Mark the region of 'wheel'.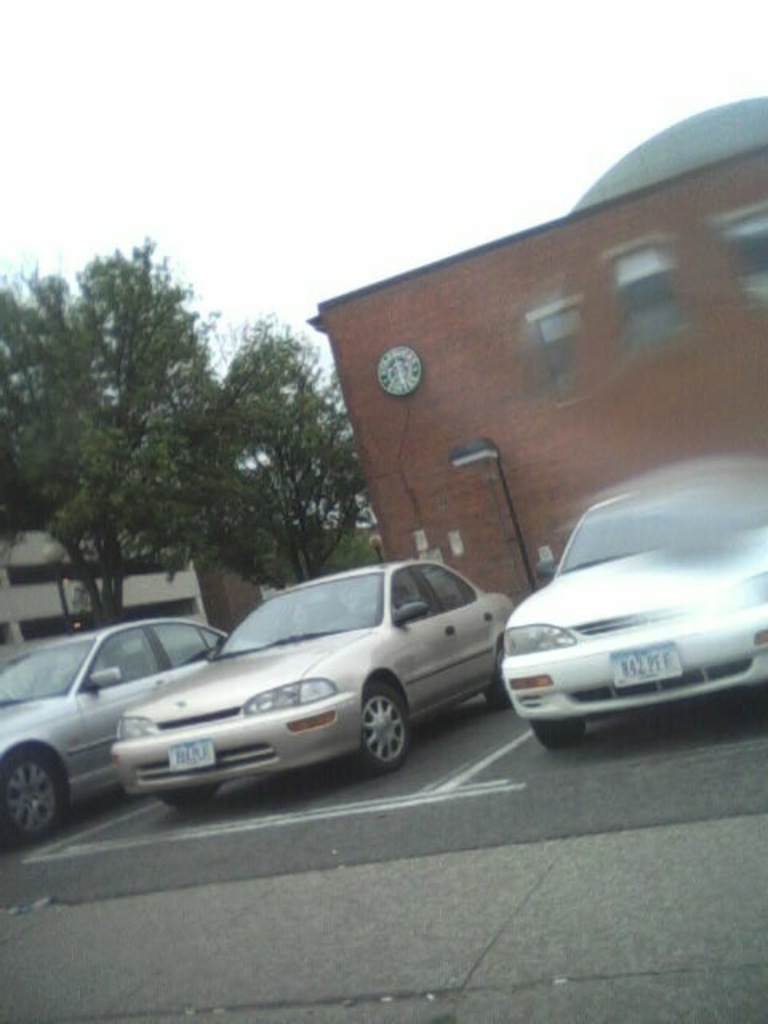
Region: box=[531, 720, 582, 749].
